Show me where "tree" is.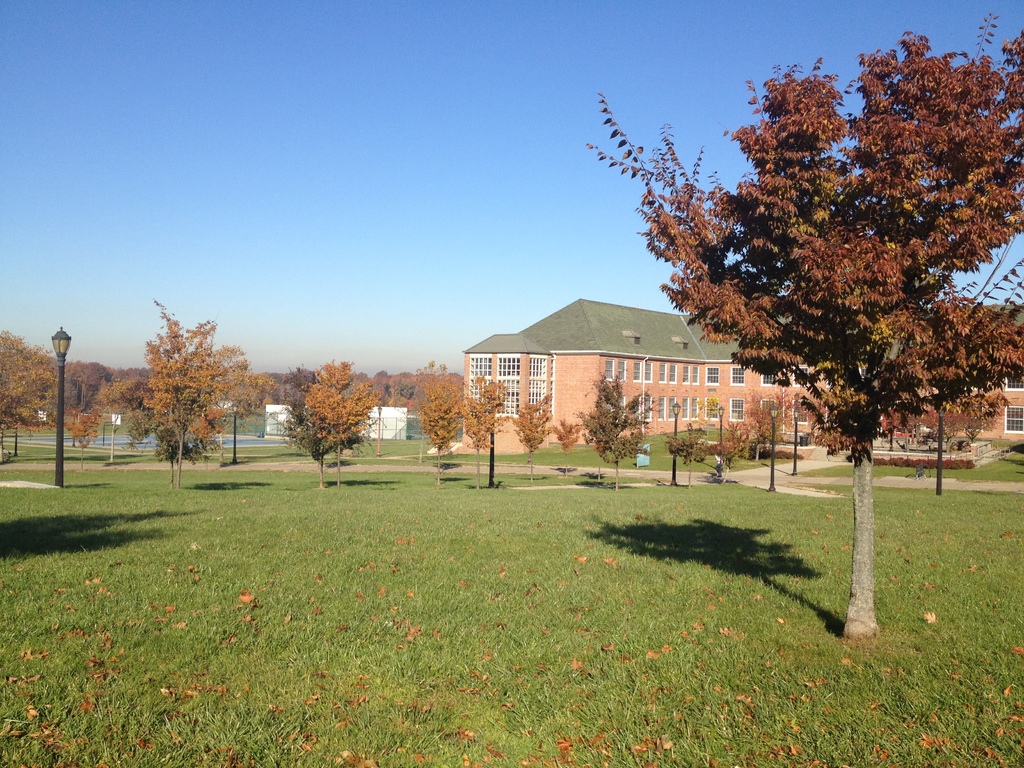
"tree" is at (586, 15, 1023, 635).
